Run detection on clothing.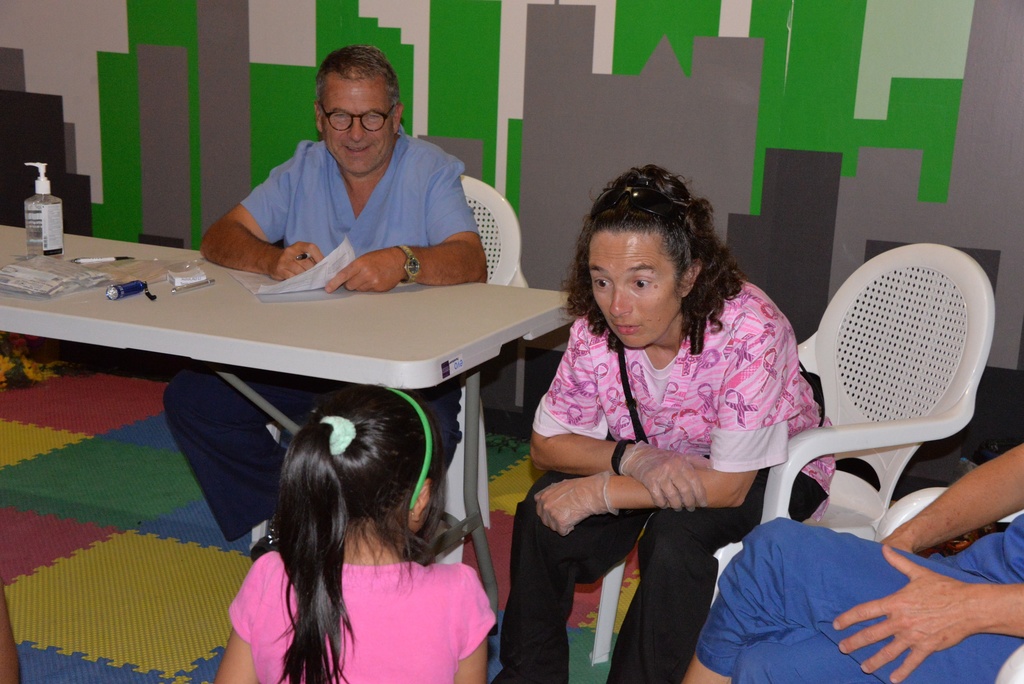
Result: 524:265:833:621.
